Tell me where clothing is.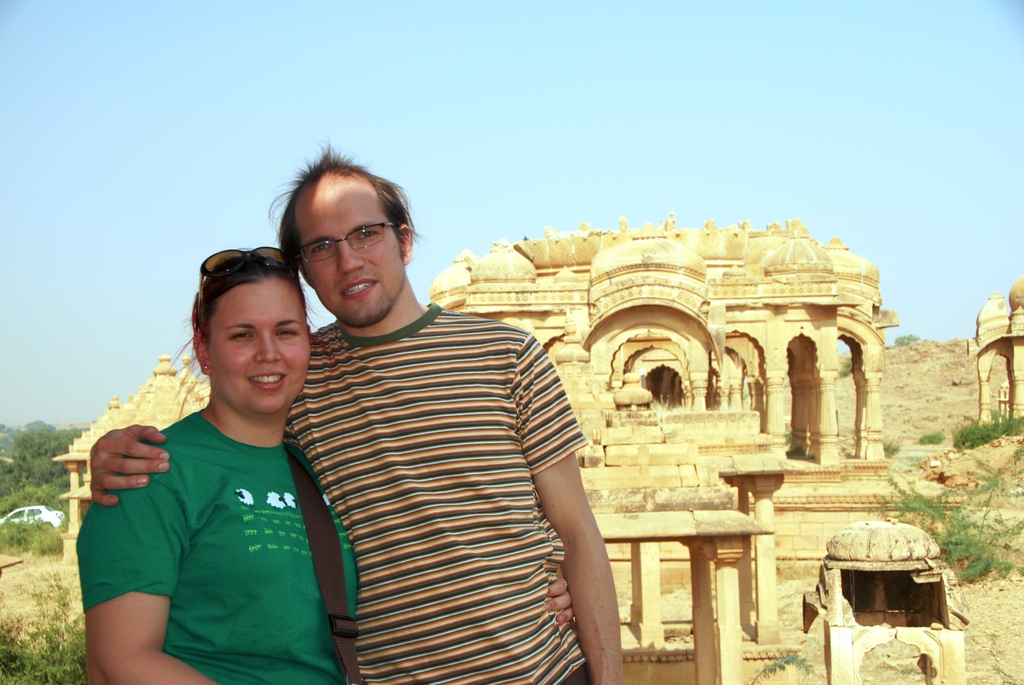
clothing is at 285/301/590/684.
